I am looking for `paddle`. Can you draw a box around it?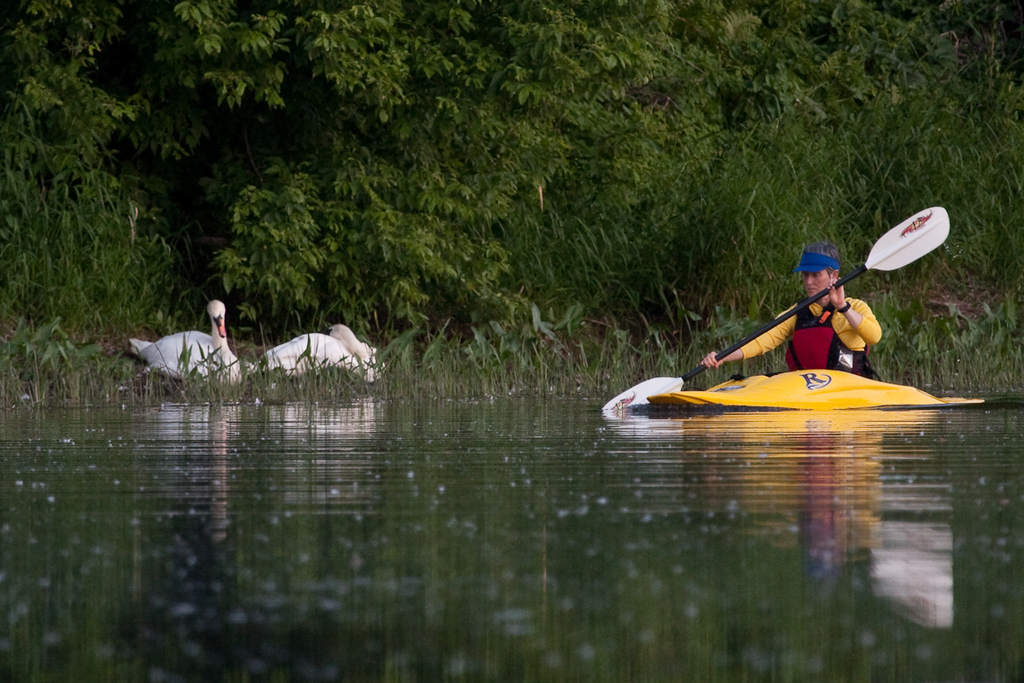
Sure, the bounding box is bbox=[601, 207, 951, 413].
